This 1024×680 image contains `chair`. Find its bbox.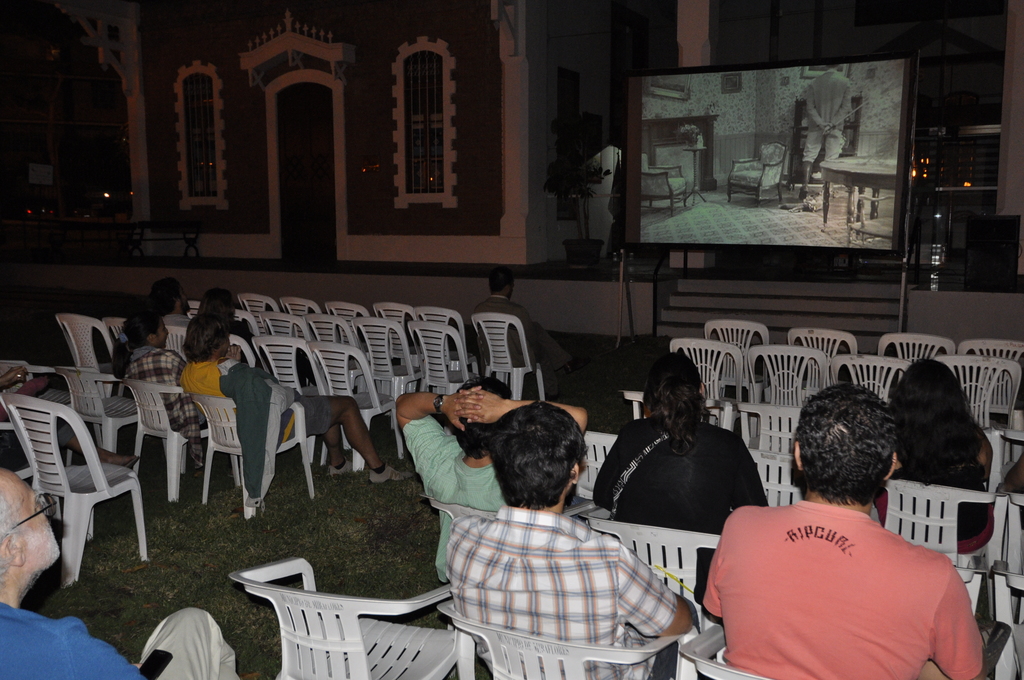
436/597/689/679.
